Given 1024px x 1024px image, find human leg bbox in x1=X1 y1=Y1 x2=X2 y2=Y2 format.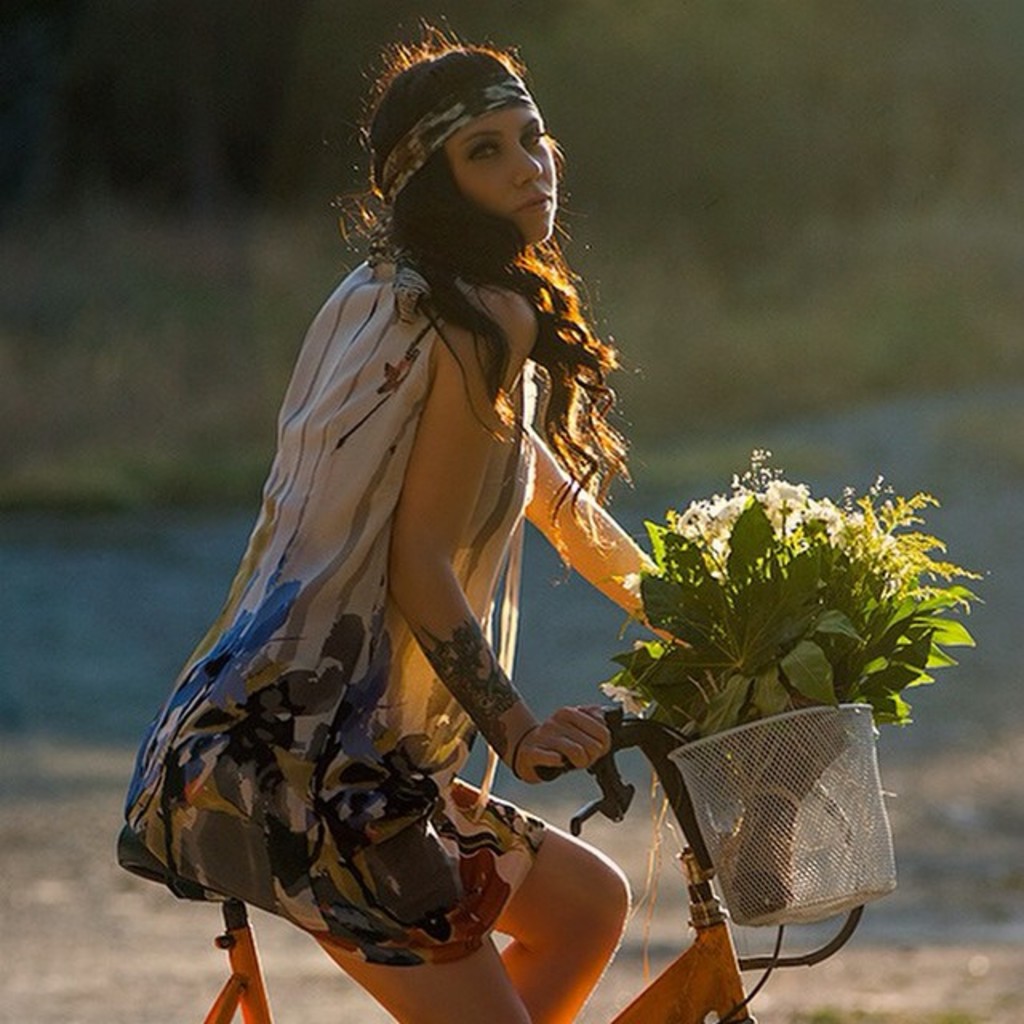
x1=330 y1=933 x2=536 y2=1022.
